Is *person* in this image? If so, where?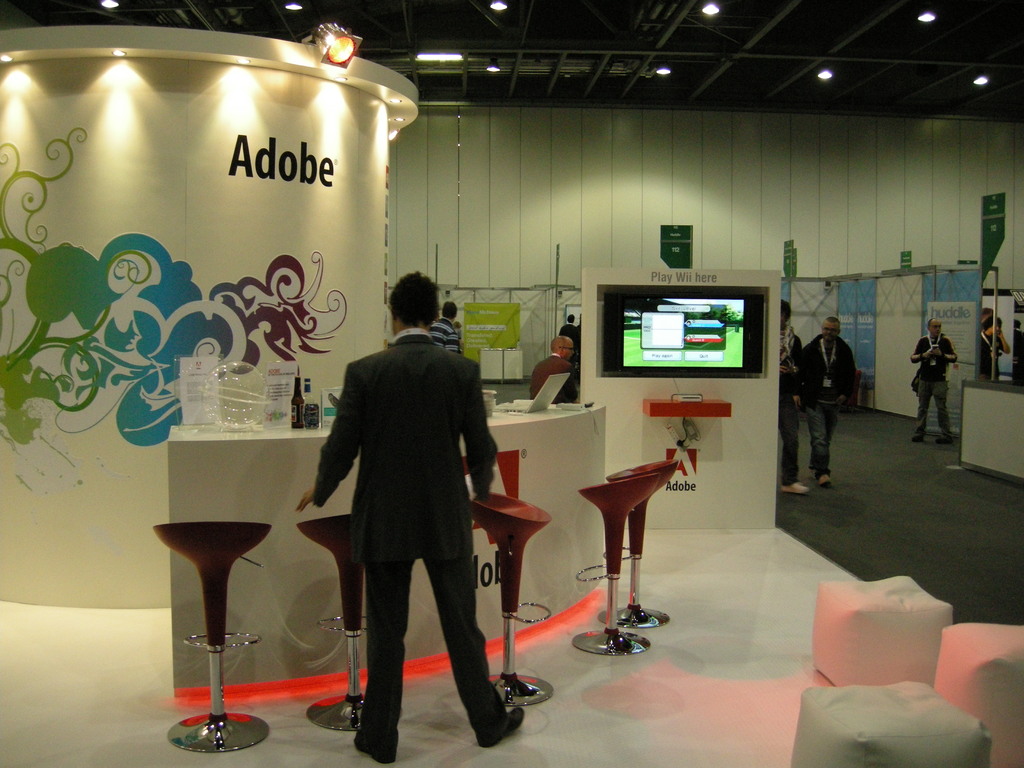
Yes, at {"left": 778, "top": 302, "right": 809, "bottom": 504}.
